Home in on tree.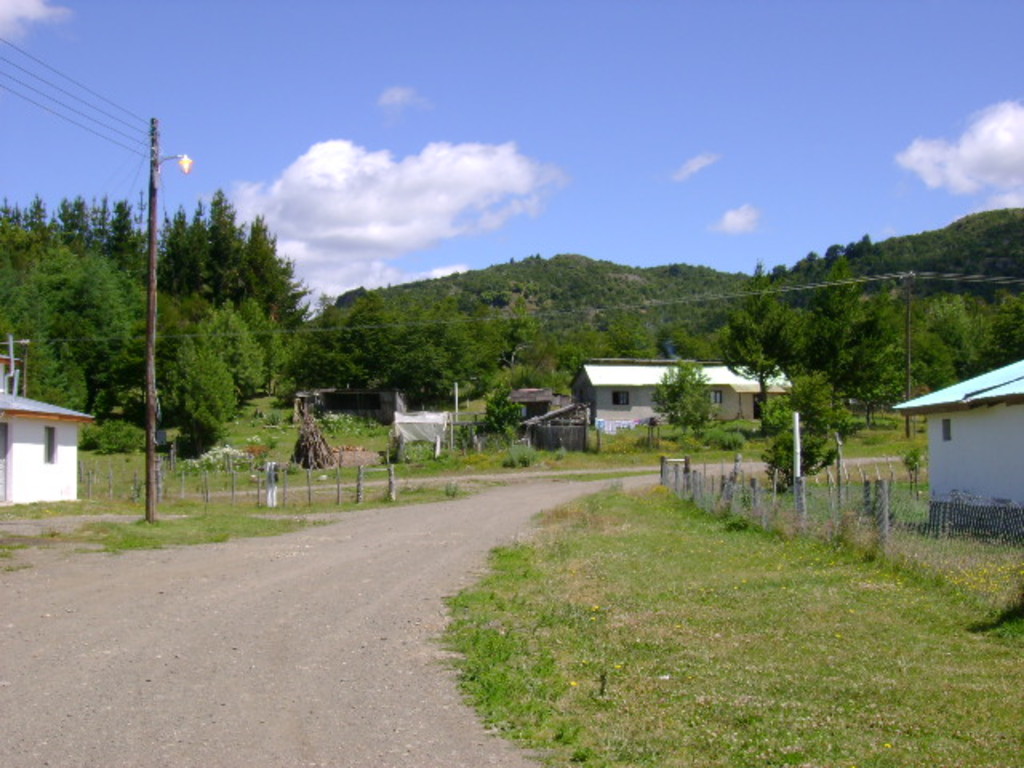
Homed in at [642, 357, 726, 445].
